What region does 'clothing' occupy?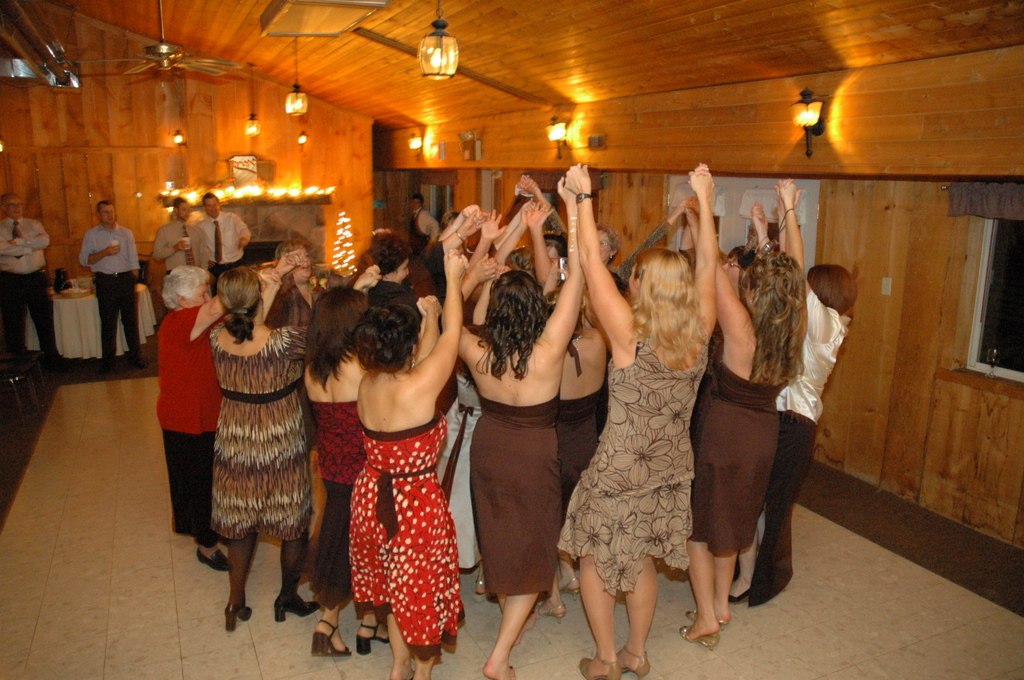
<region>67, 215, 155, 361</region>.
